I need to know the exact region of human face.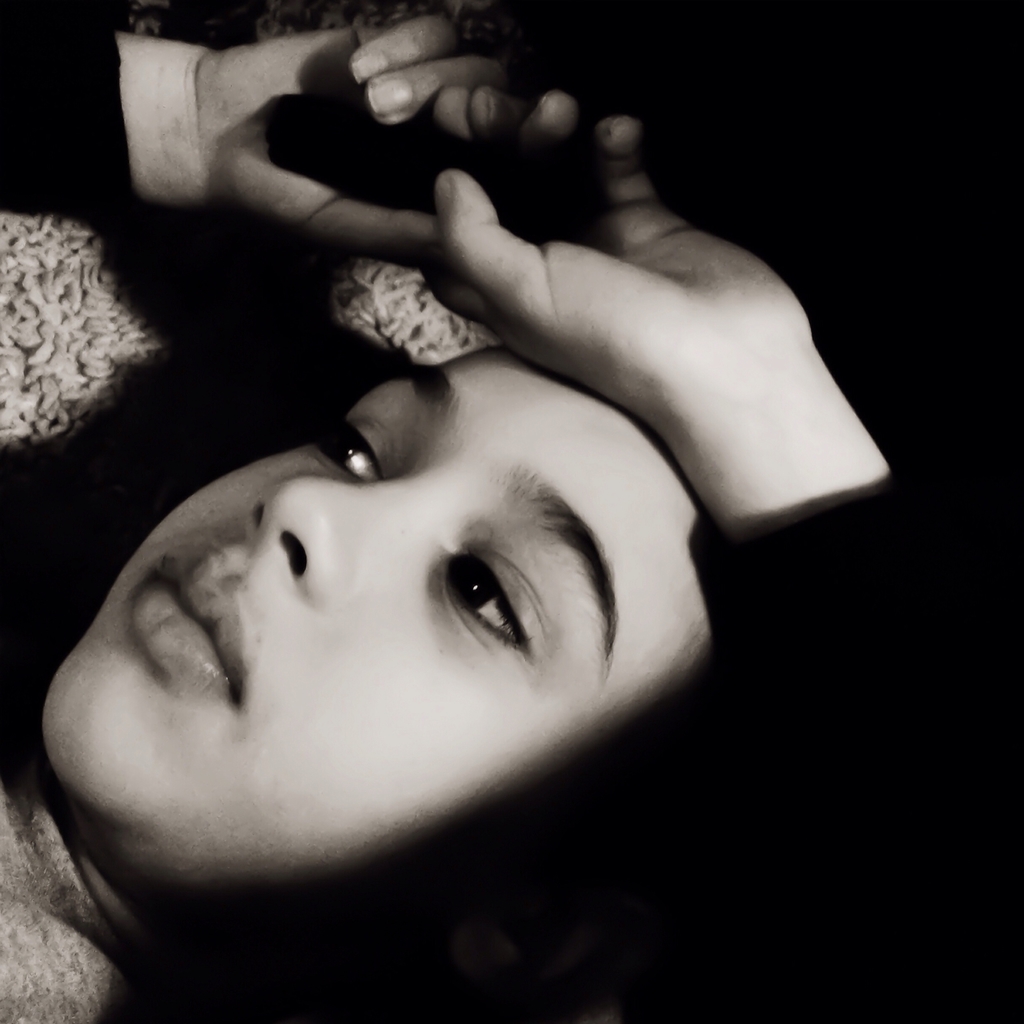
Region: 33:339:724:870.
